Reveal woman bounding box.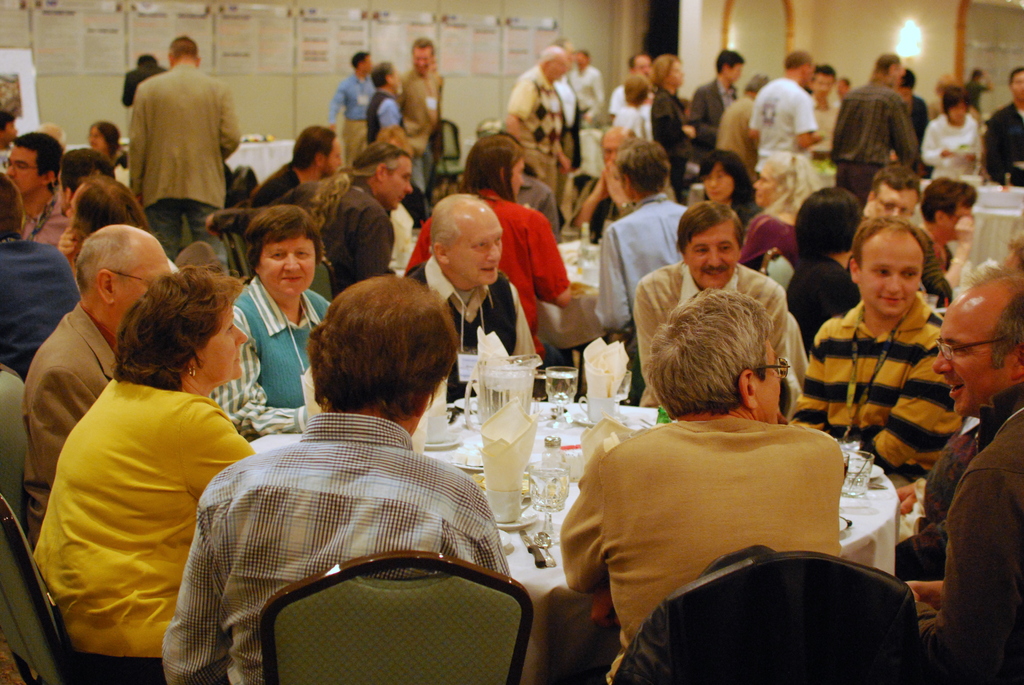
Revealed: 698,148,757,236.
